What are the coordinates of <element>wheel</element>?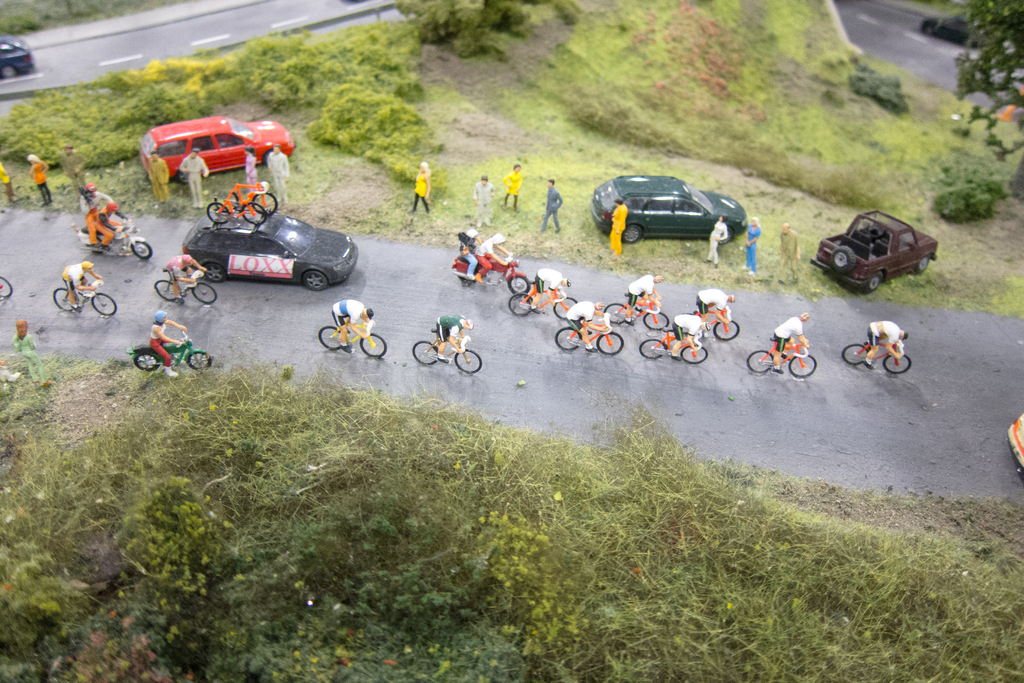
[748,351,775,372].
